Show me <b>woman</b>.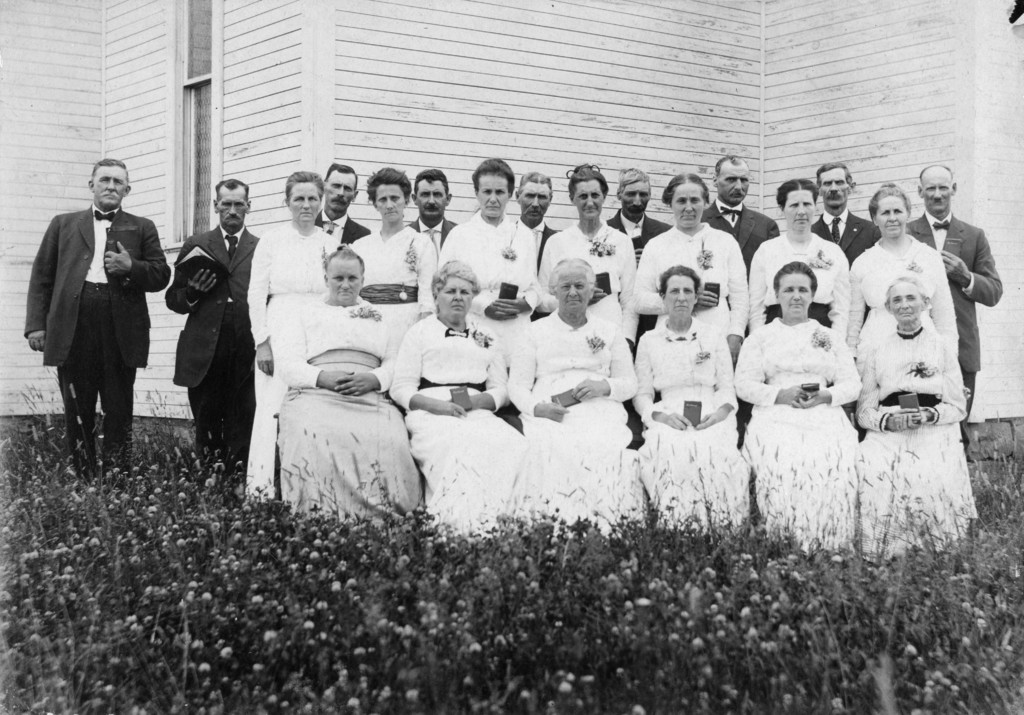
<b>woman</b> is here: [x1=729, y1=262, x2=866, y2=558].
